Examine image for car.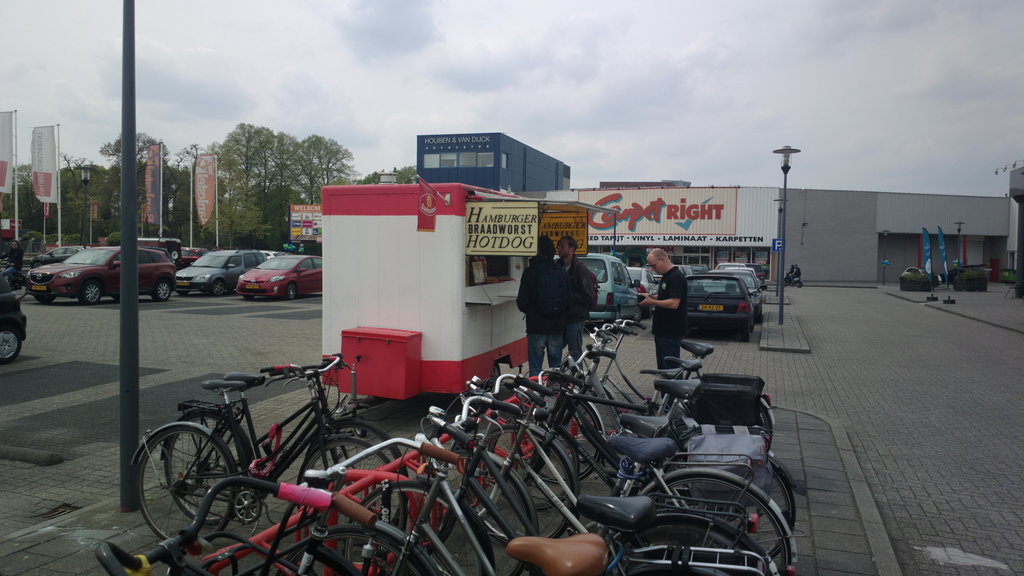
Examination result: detection(675, 267, 751, 333).
